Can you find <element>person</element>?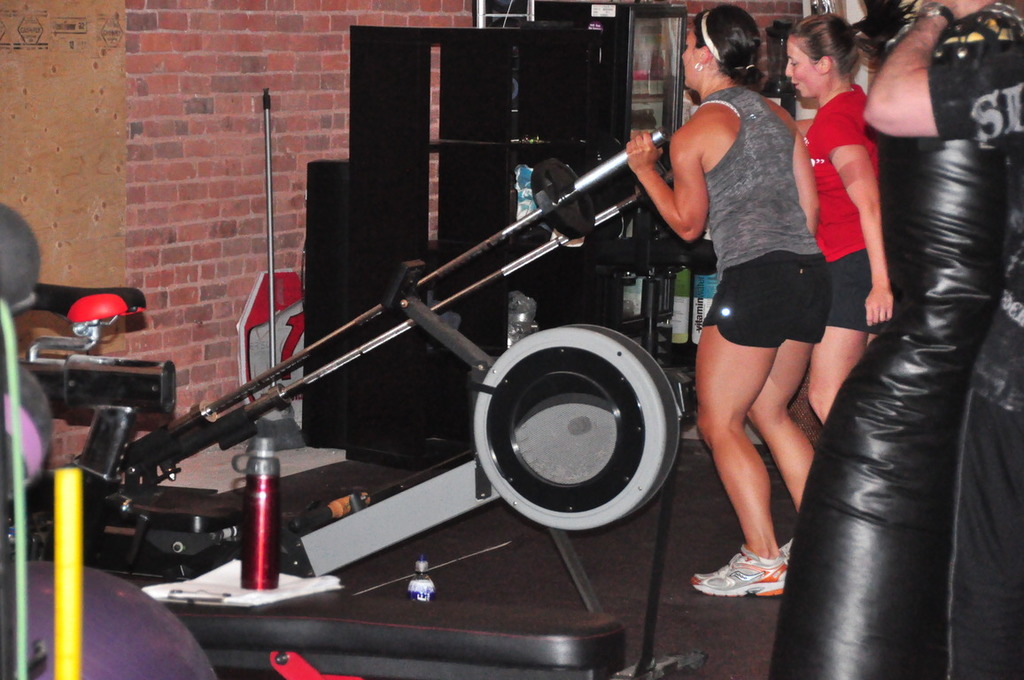
Yes, bounding box: locate(864, 0, 1023, 243).
